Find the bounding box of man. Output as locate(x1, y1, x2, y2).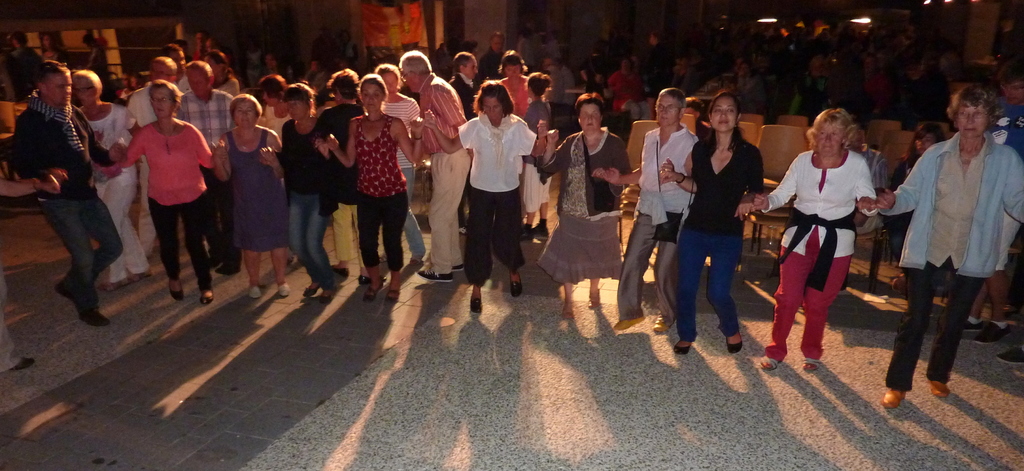
locate(771, 110, 881, 370).
